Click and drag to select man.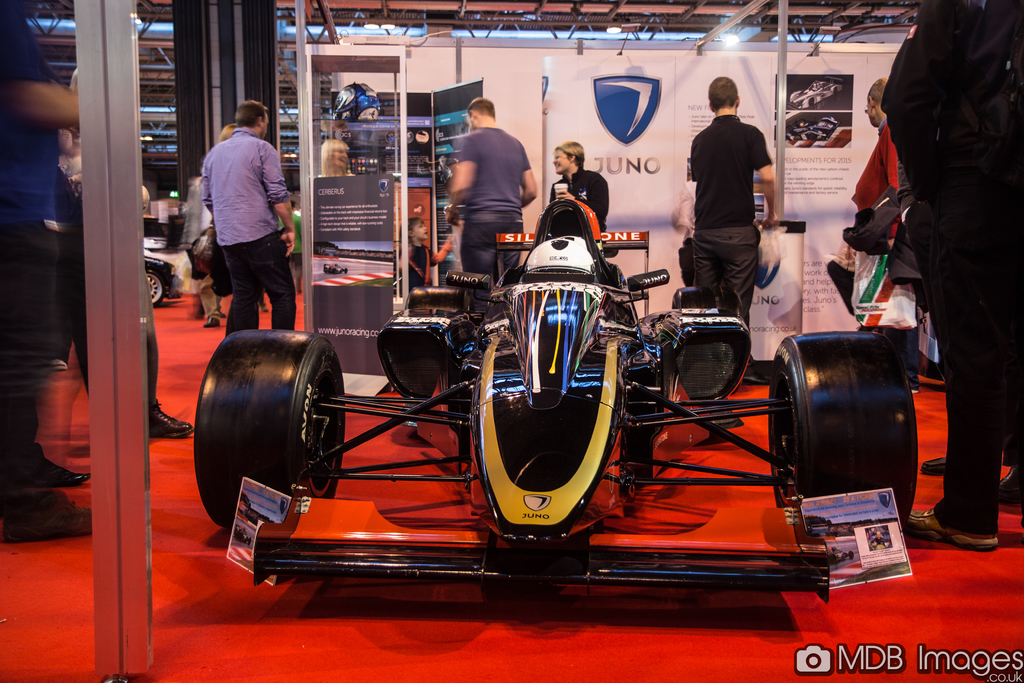
Selection: 684,74,776,384.
